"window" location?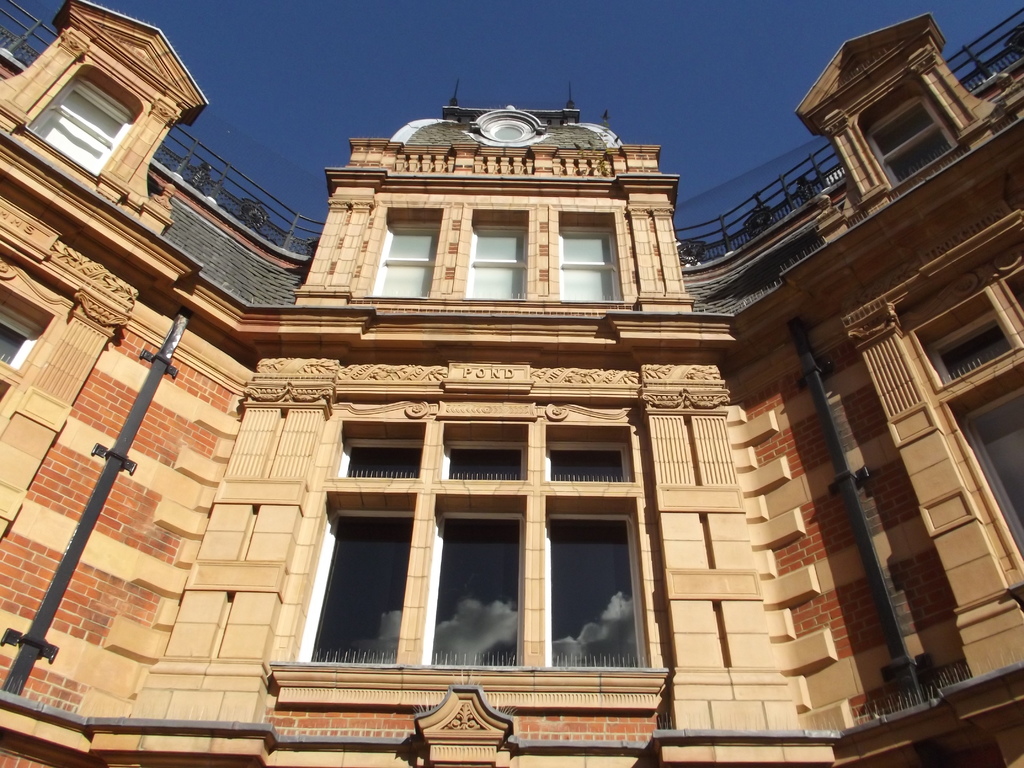
pyautogui.locateOnScreen(308, 387, 674, 716)
